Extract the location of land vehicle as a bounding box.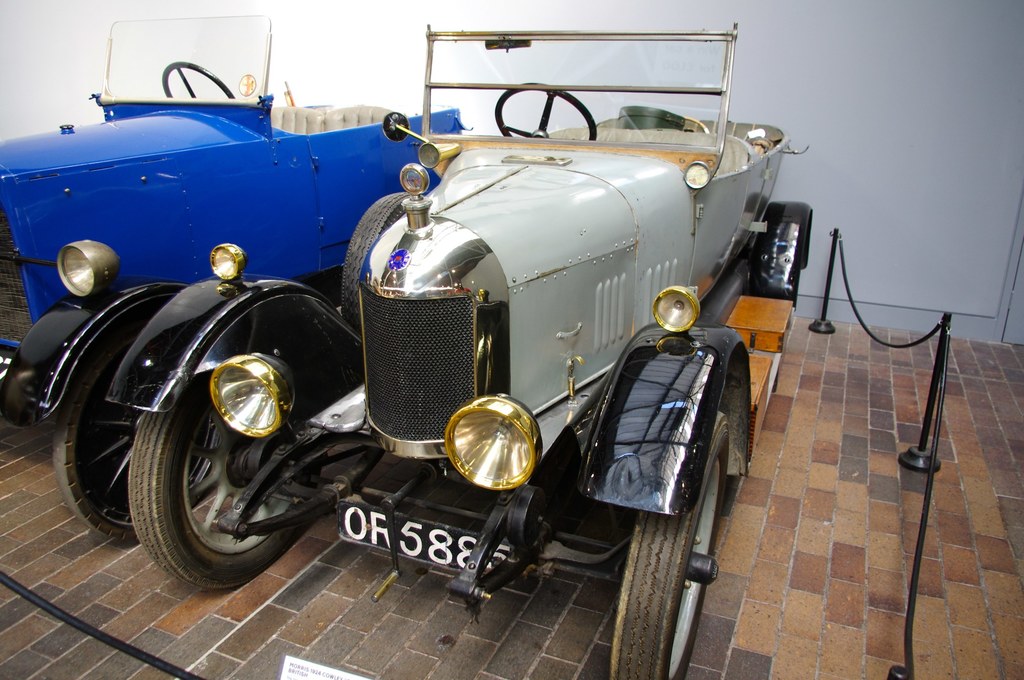
{"left": 2, "top": 17, "right": 464, "bottom": 551}.
